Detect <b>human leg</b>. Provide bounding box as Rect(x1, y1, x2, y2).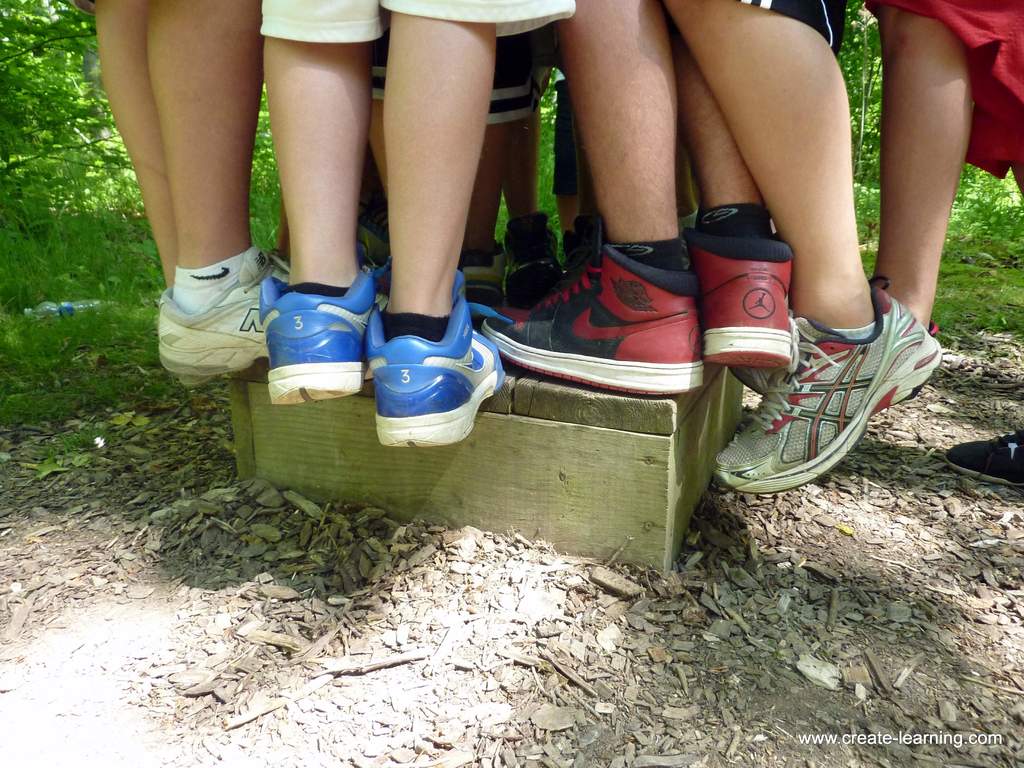
Rect(703, 0, 928, 486).
